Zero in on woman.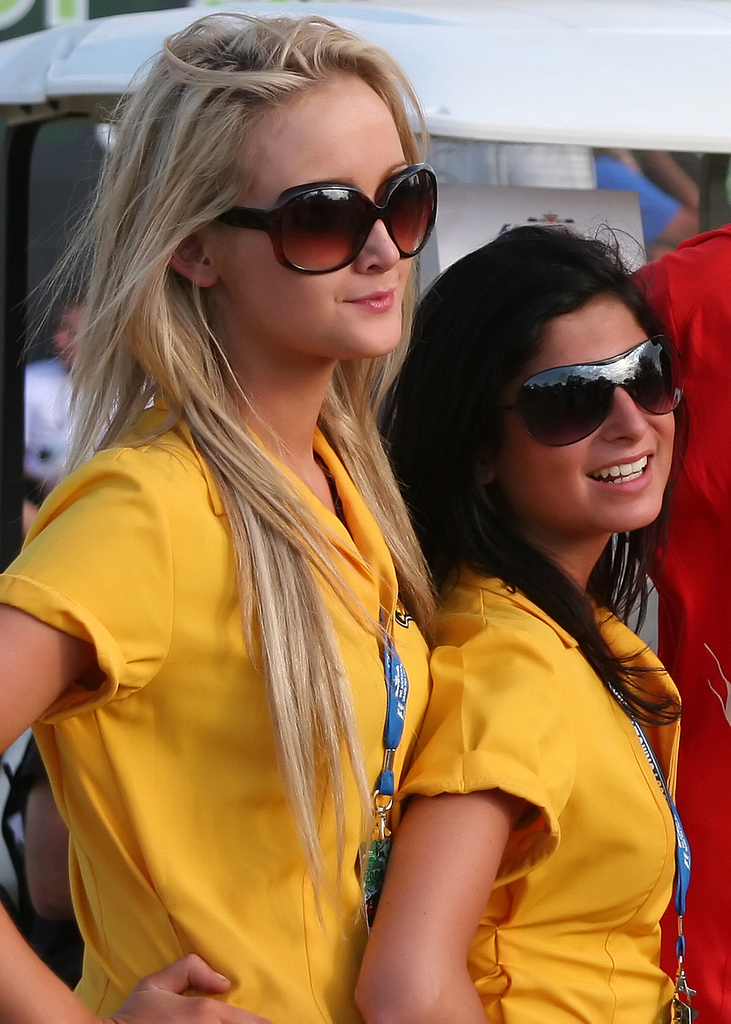
Zeroed in: x1=0, y1=10, x2=443, y2=1023.
